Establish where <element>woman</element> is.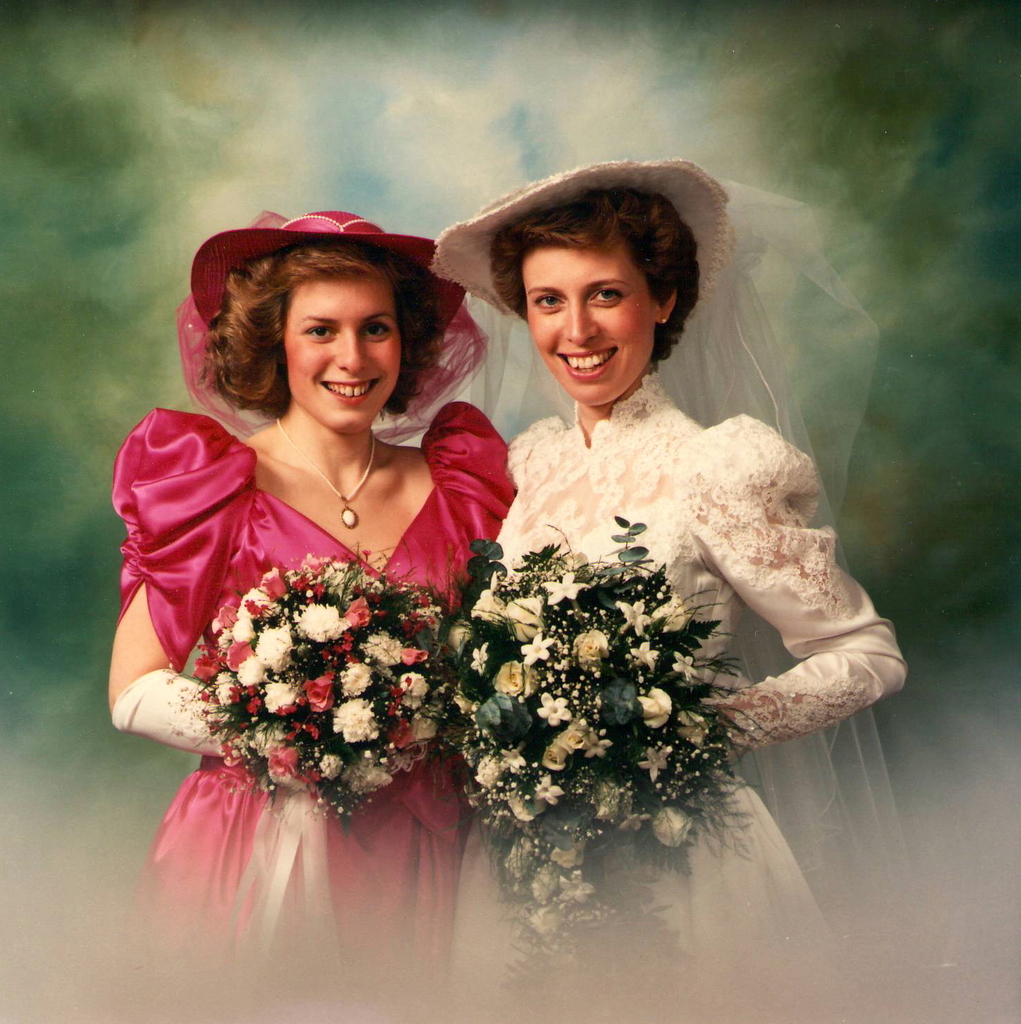
Established at left=115, top=152, right=549, bottom=919.
